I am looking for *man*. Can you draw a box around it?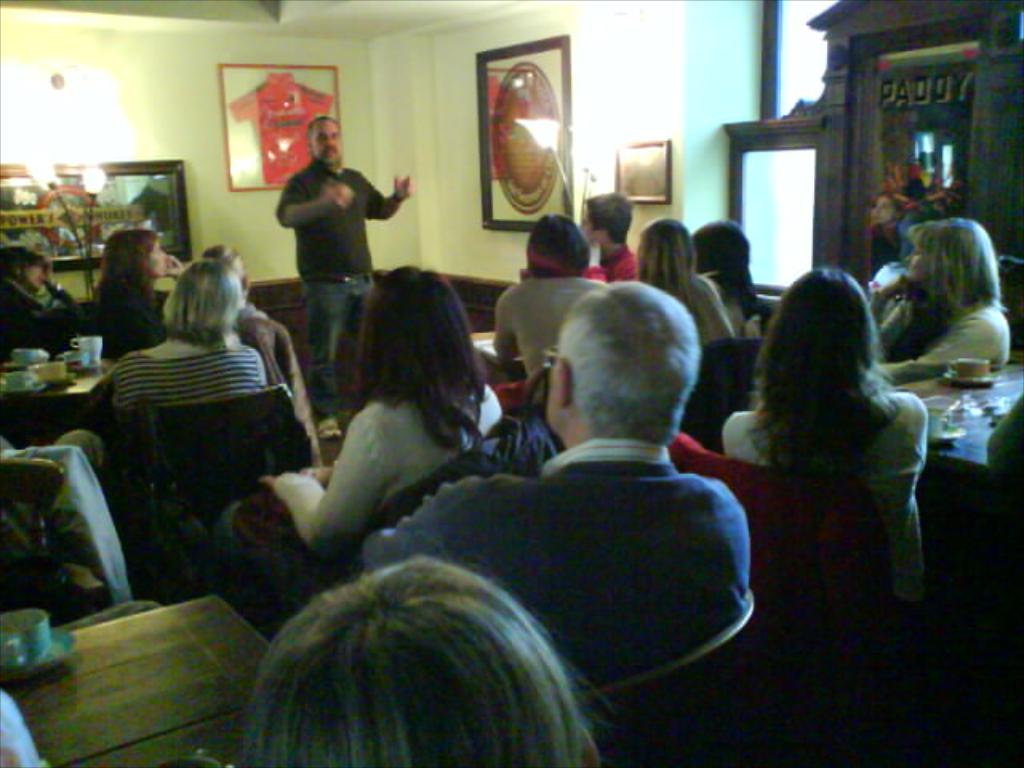
Sure, the bounding box is x1=576, y1=189, x2=637, y2=285.
